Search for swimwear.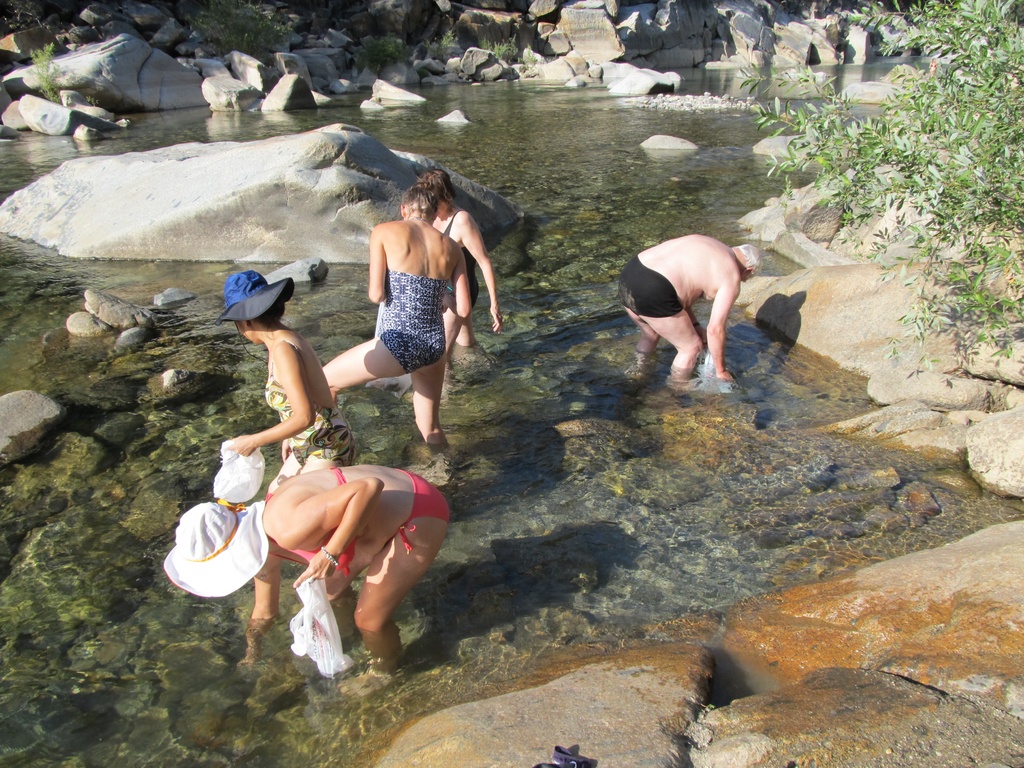
Found at [left=614, top=246, right=685, bottom=324].
